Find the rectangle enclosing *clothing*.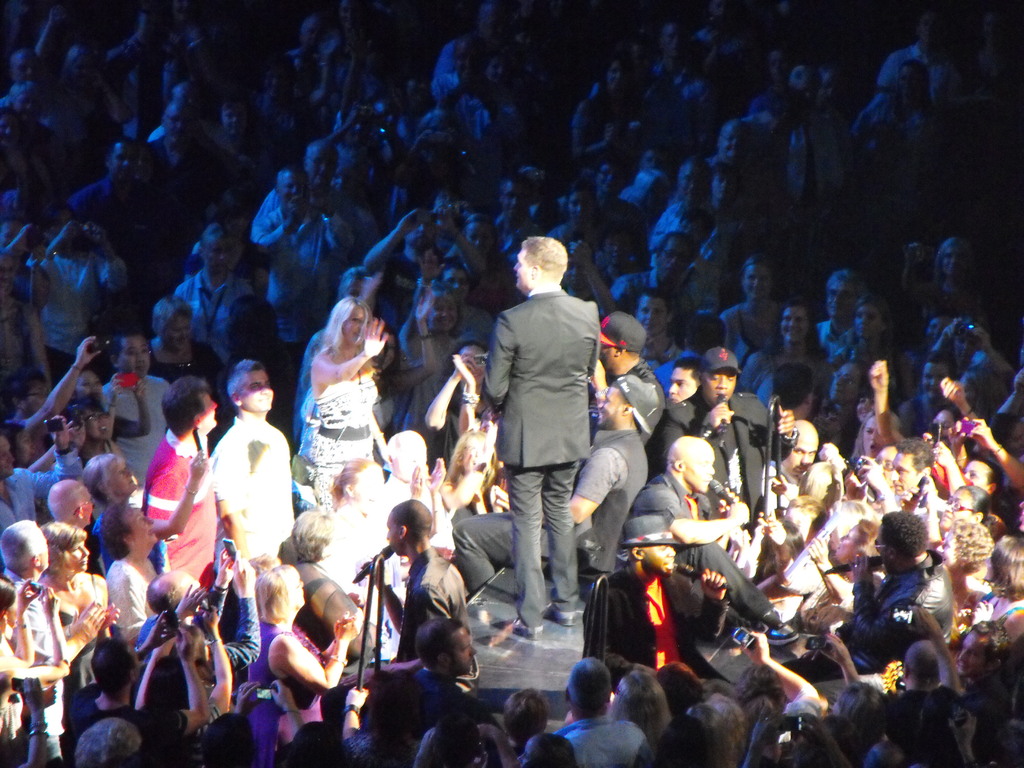
rect(141, 428, 217, 590).
